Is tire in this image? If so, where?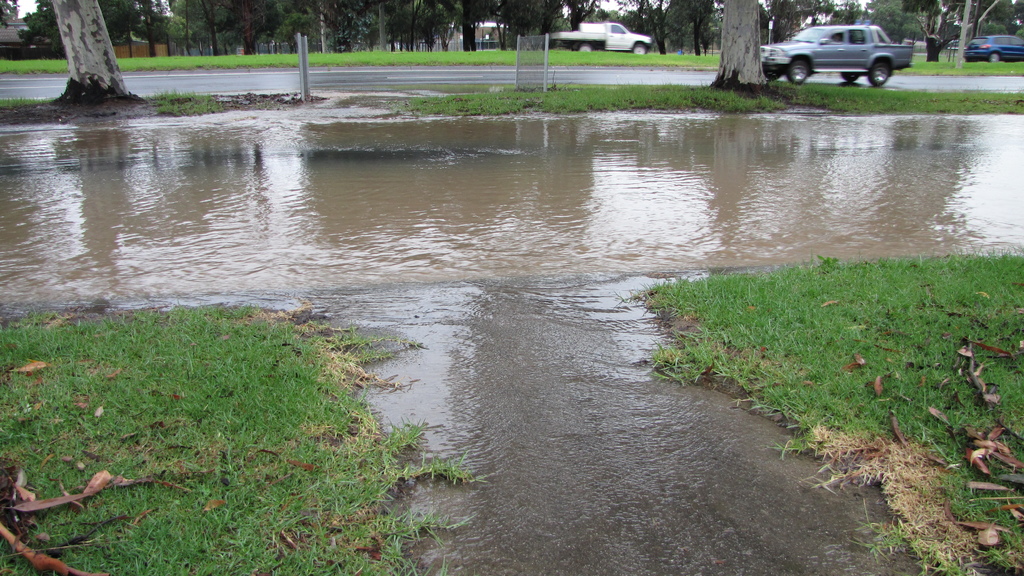
Yes, at box=[630, 40, 648, 55].
